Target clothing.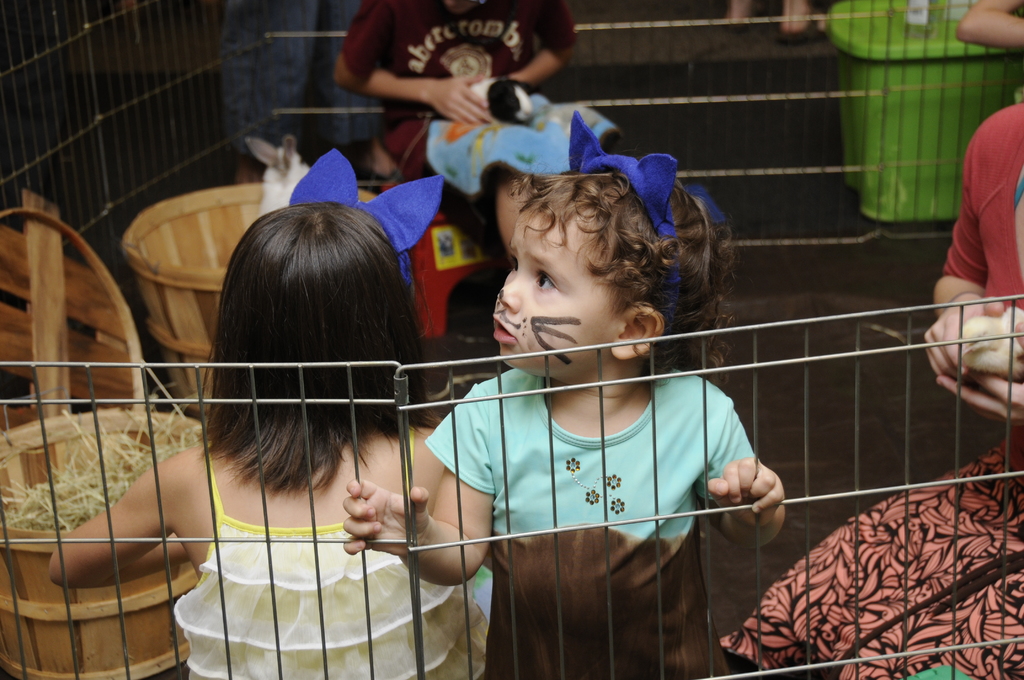
Target region: <box>217,0,380,158</box>.
